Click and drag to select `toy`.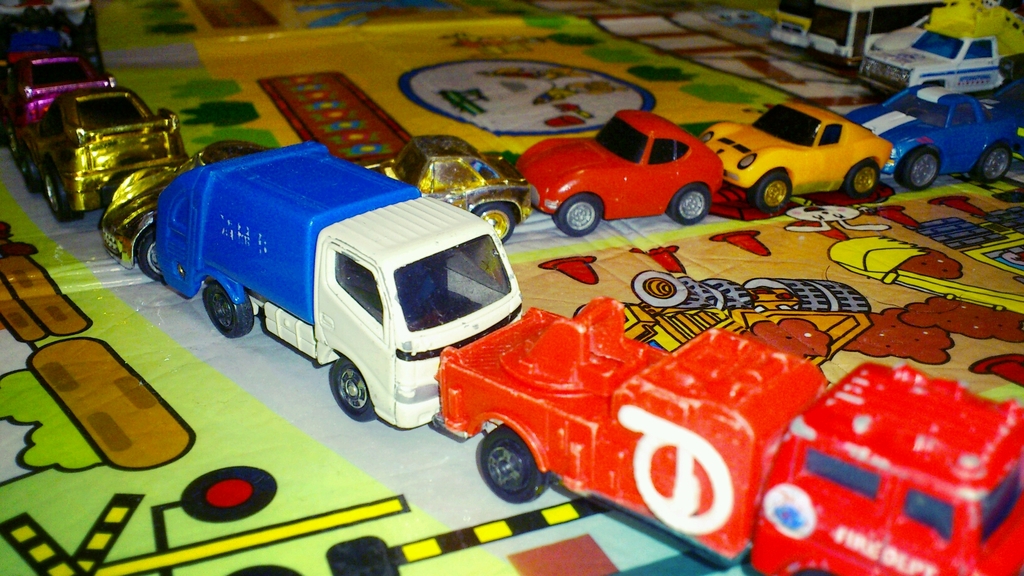
Selection: (x1=20, y1=86, x2=186, y2=223).
